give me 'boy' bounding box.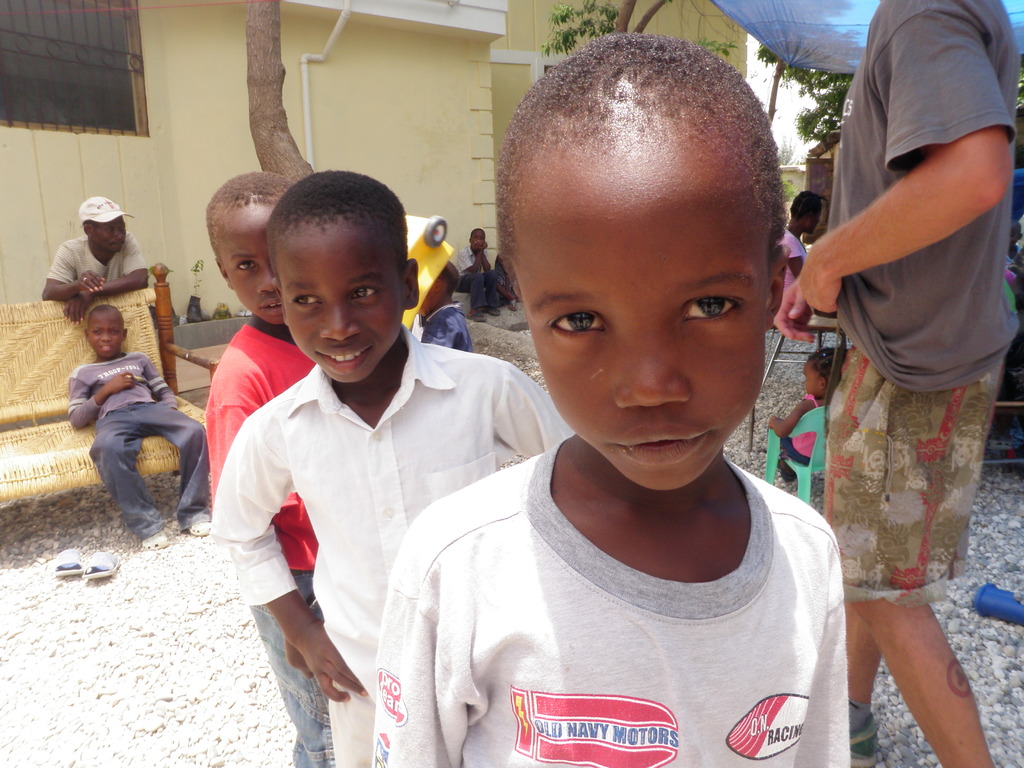
box(454, 225, 503, 316).
